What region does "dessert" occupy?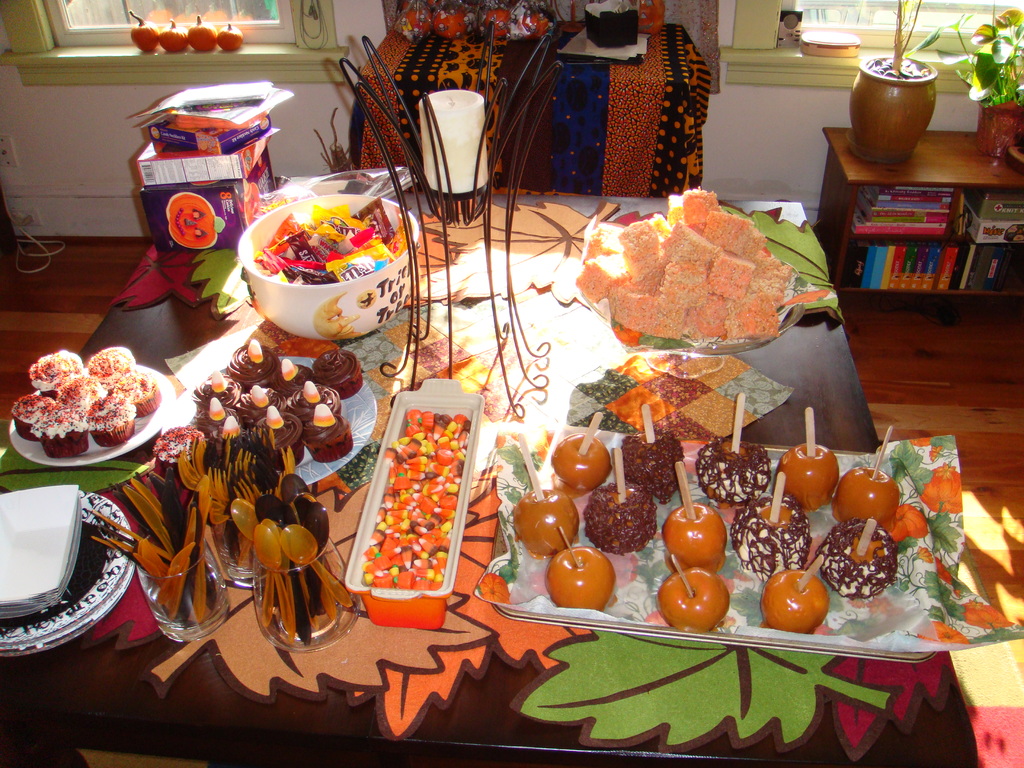
783, 442, 840, 505.
